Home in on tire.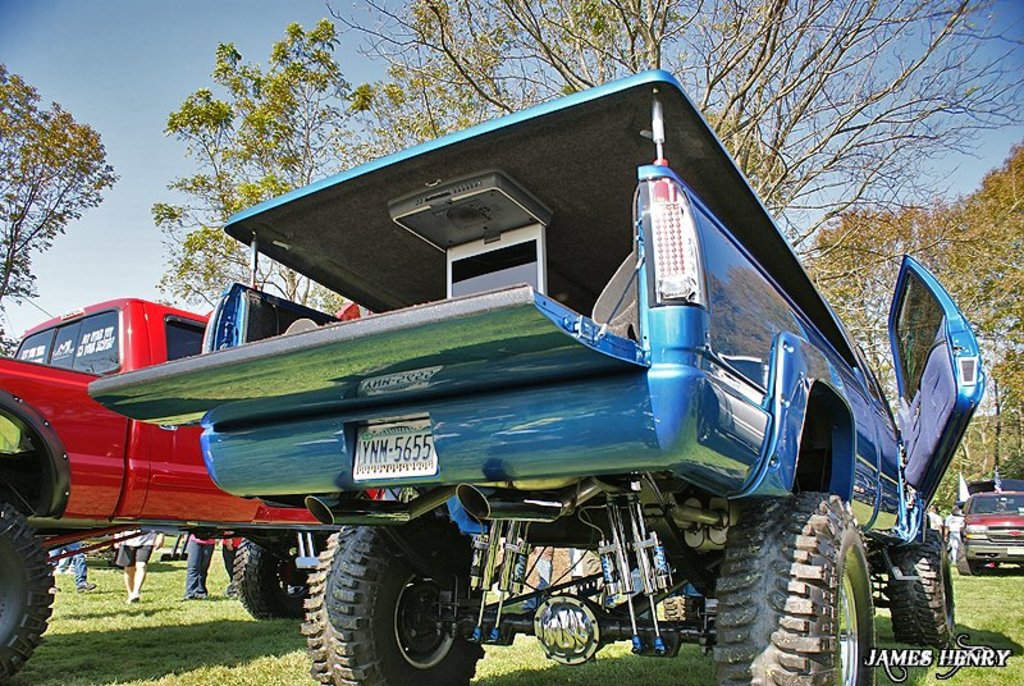
Homed in at (891, 527, 955, 648).
